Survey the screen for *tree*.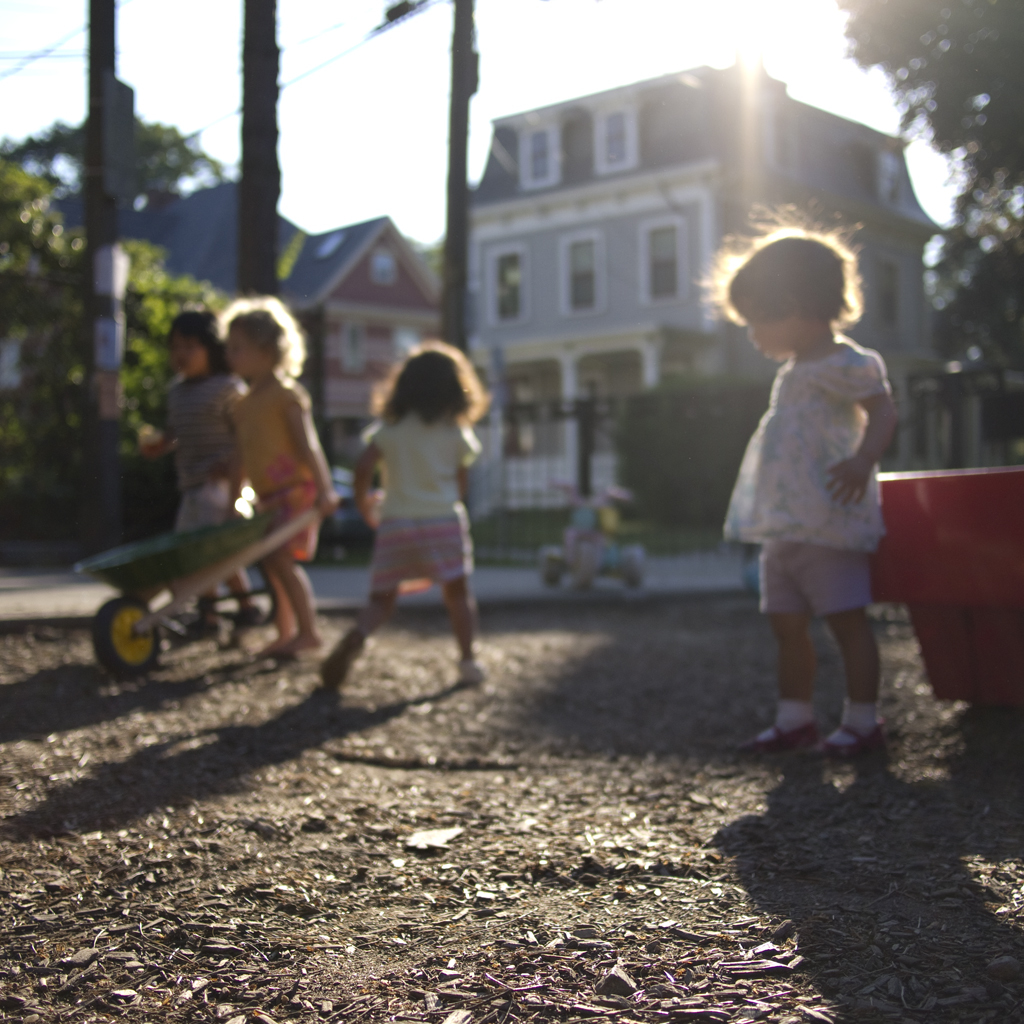
Survey found: [left=839, top=0, right=1023, bottom=371].
